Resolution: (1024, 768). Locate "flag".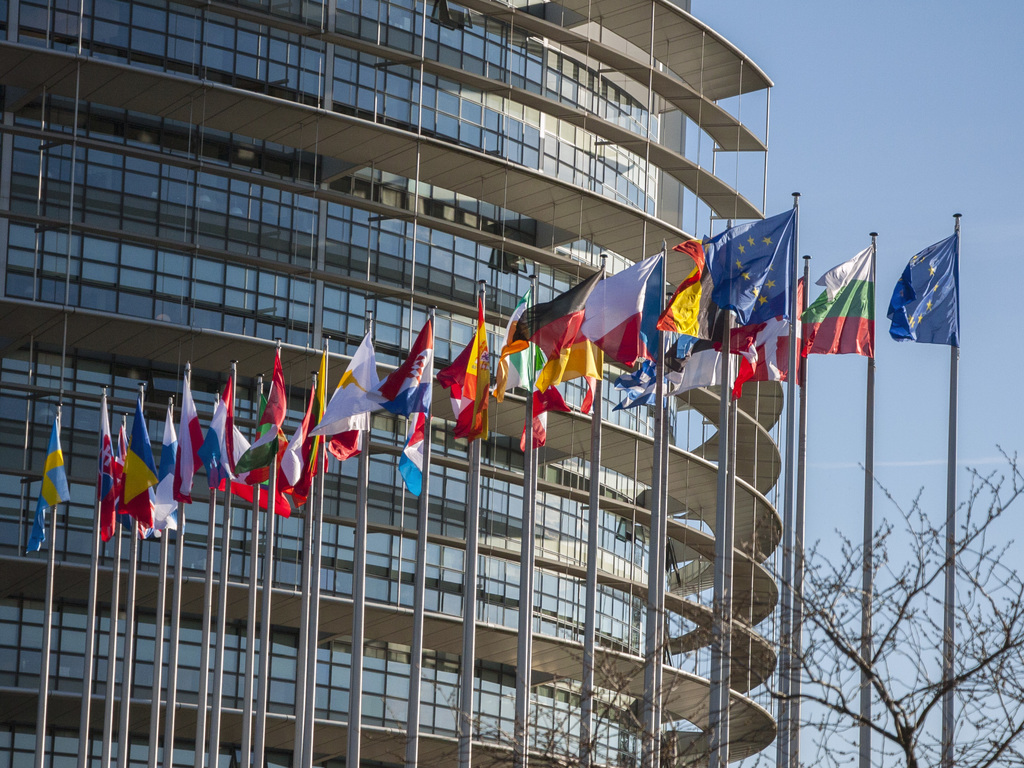
[172, 376, 207, 494].
